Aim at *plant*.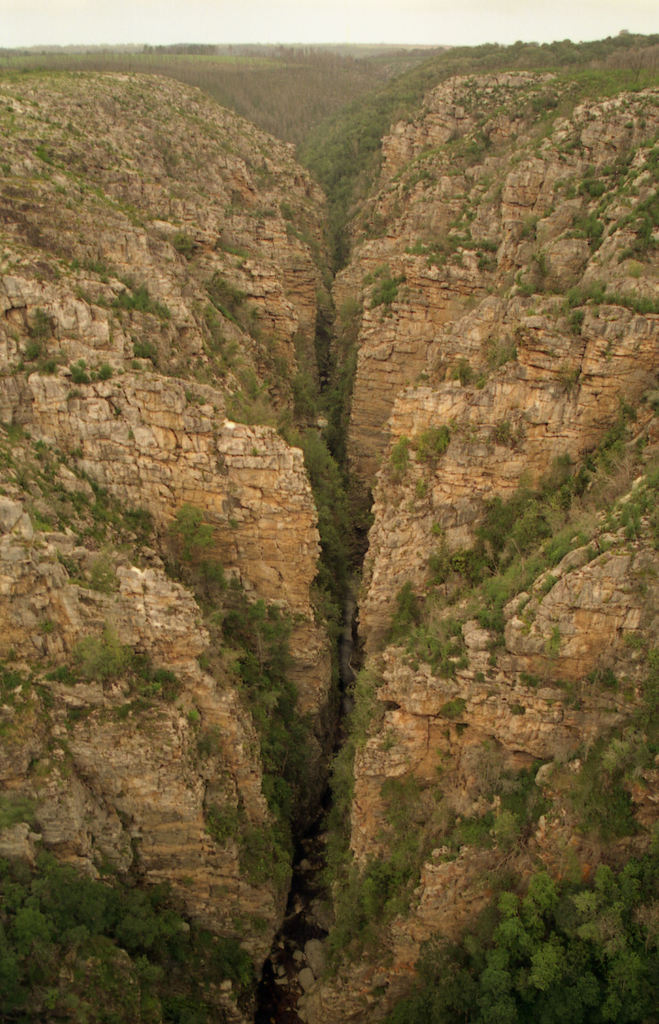
Aimed at {"x1": 51, "y1": 268, "x2": 61, "y2": 278}.
